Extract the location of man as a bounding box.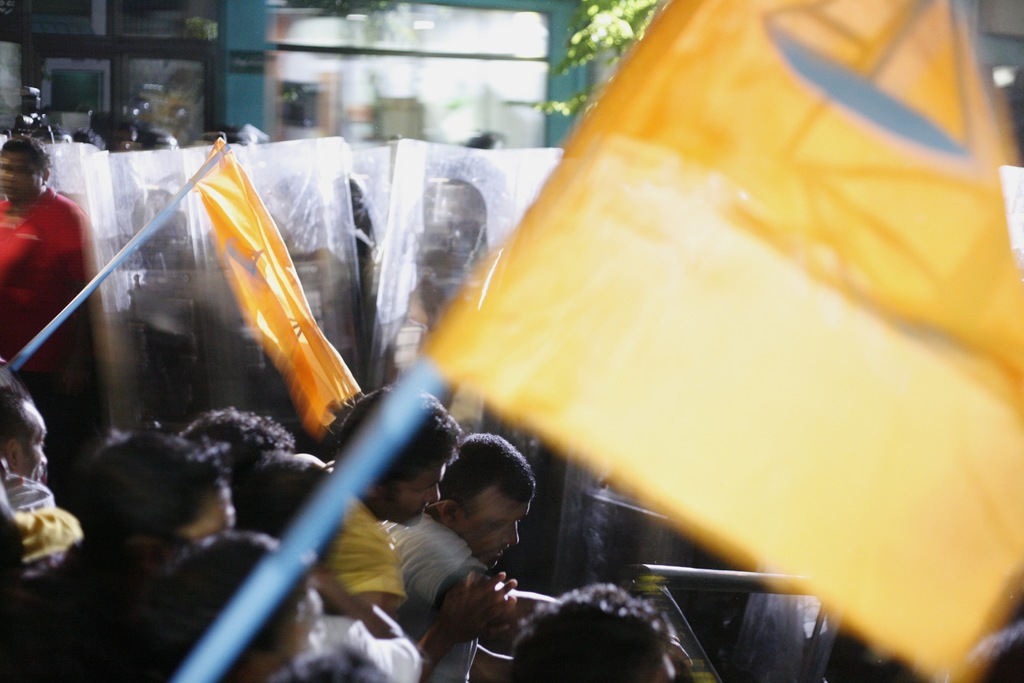
<bbox>513, 577, 675, 682</bbox>.
